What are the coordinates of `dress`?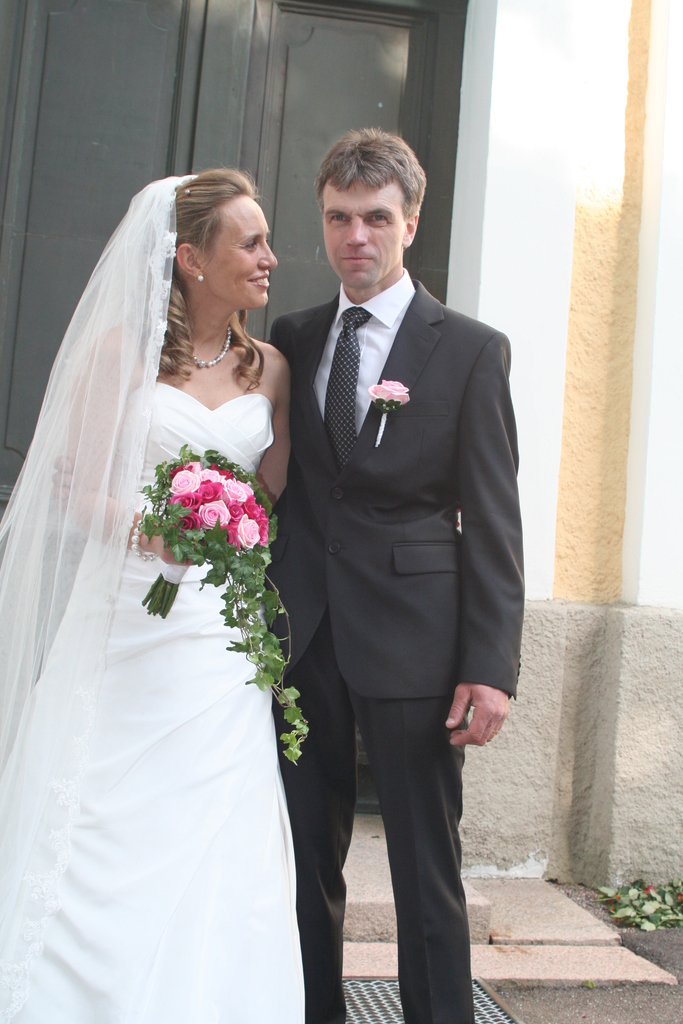
<box>0,383,306,1019</box>.
